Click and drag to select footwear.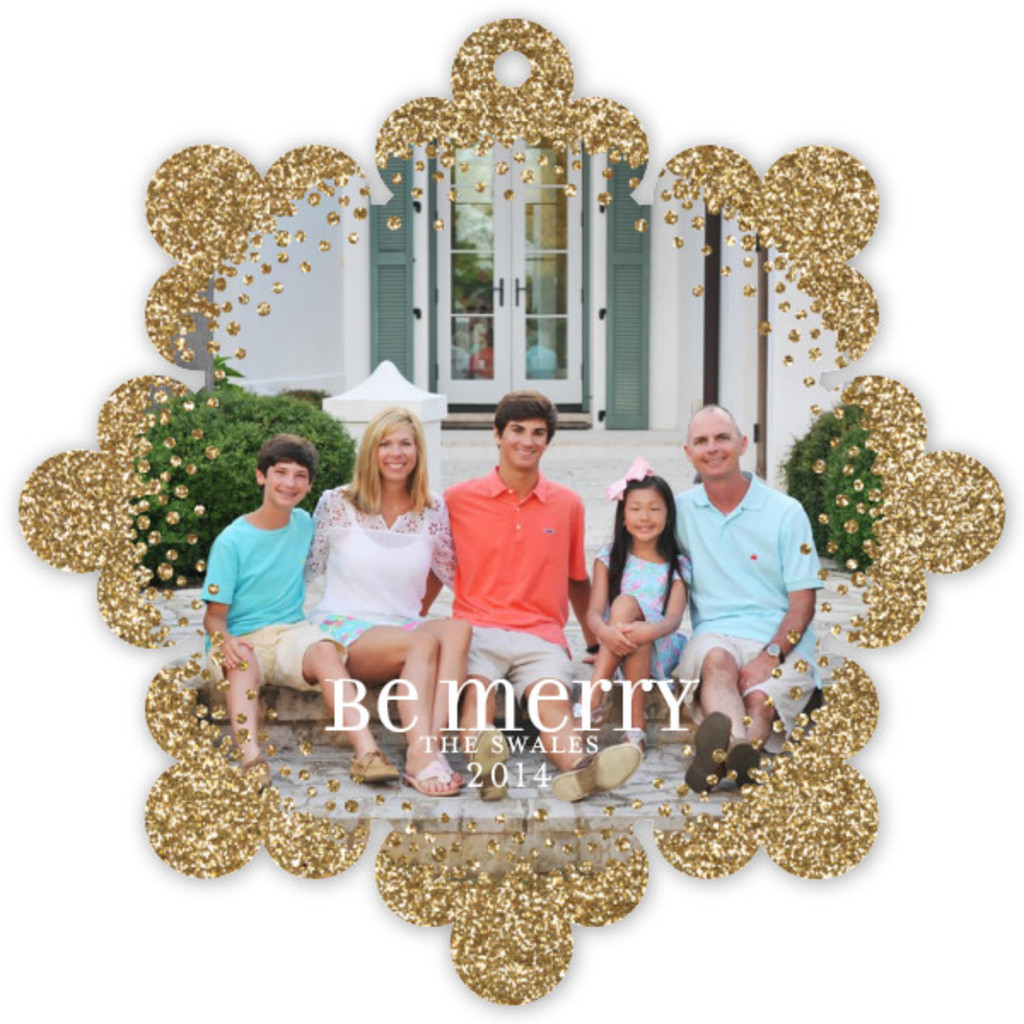
Selection: l=352, t=749, r=399, b=778.
